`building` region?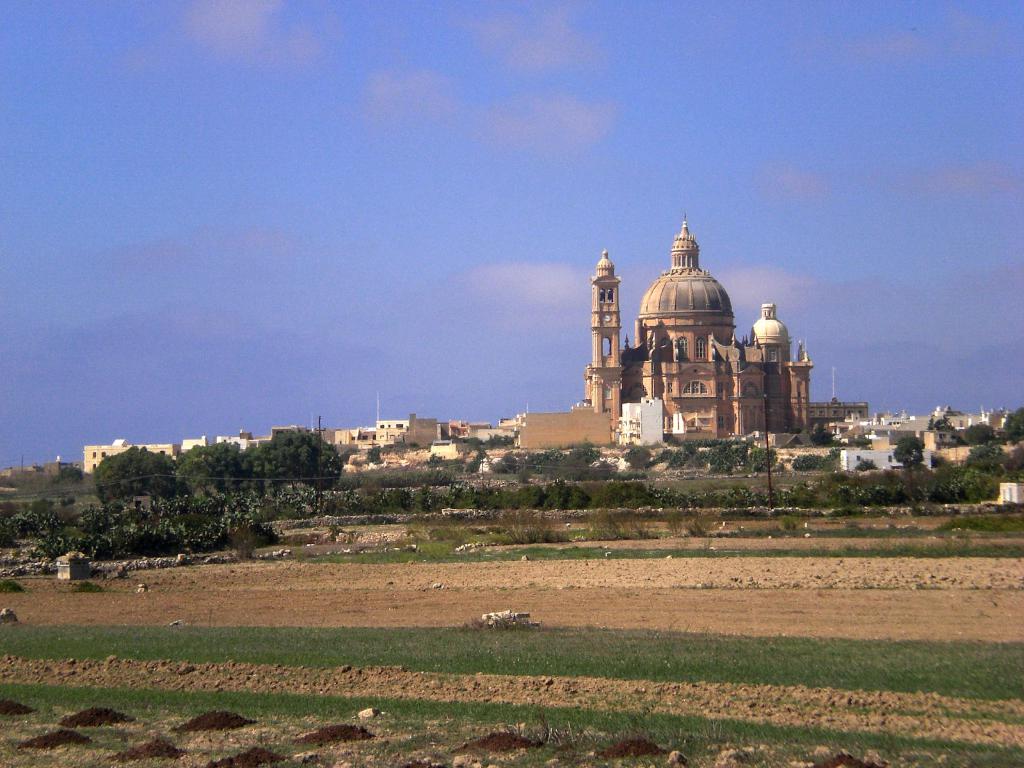
(584, 214, 871, 446)
